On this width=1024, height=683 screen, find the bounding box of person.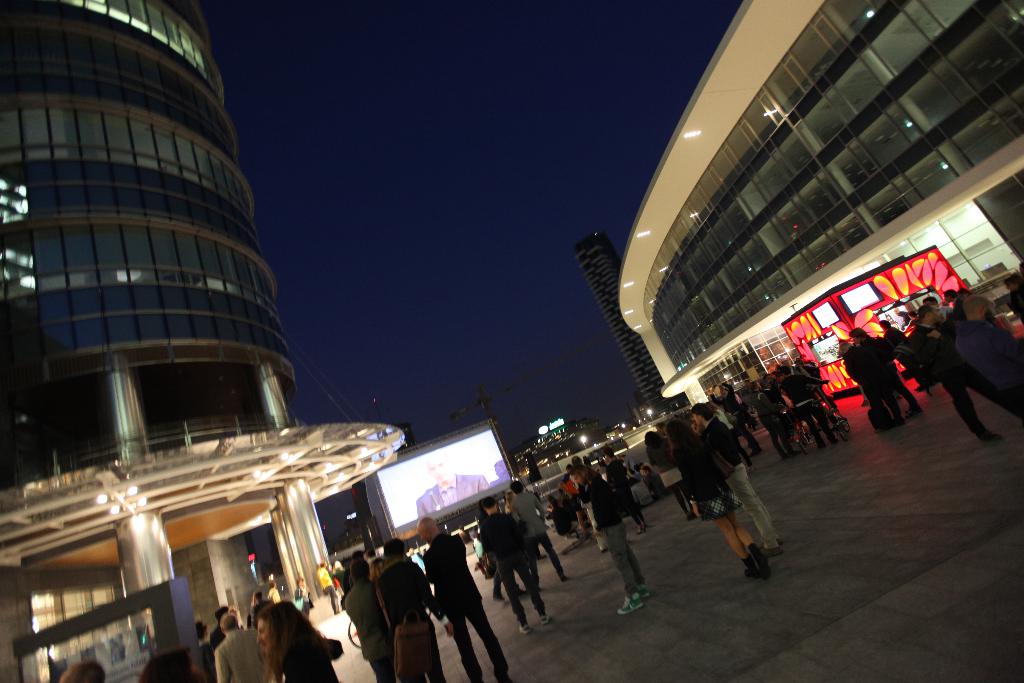
Bounding box: bbox=(906, 295, 1016, 427).
